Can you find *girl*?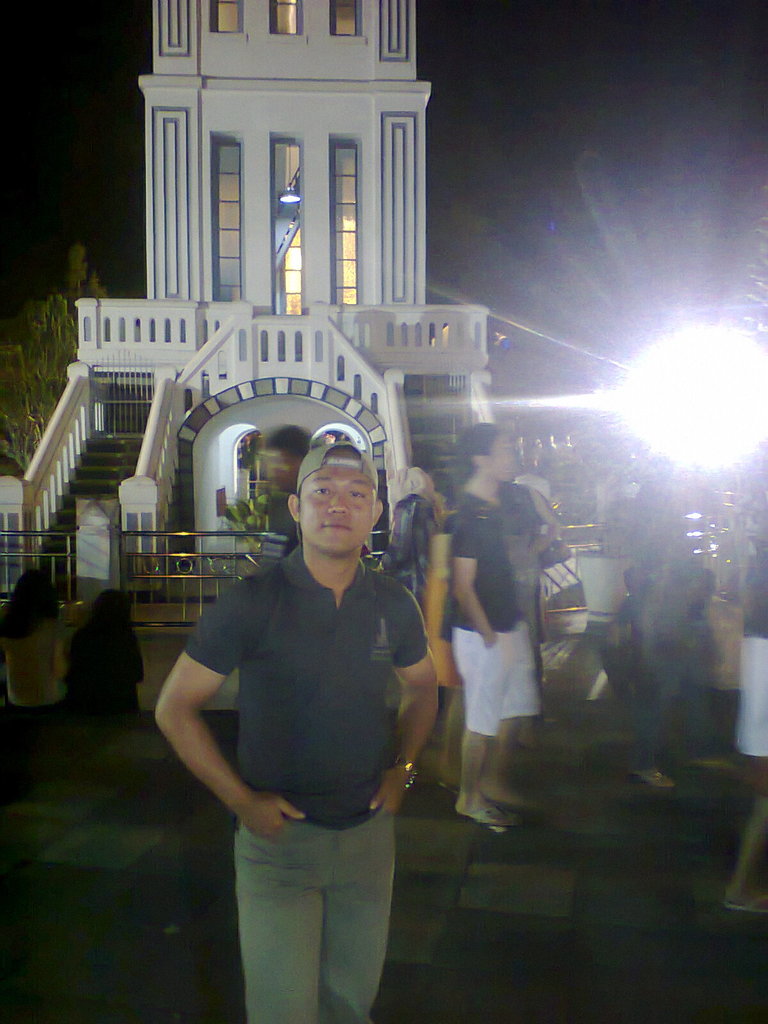
Yes, bounding box: {"x1": 8, "y1": 570, "x2": 75, "y2": 730}.
